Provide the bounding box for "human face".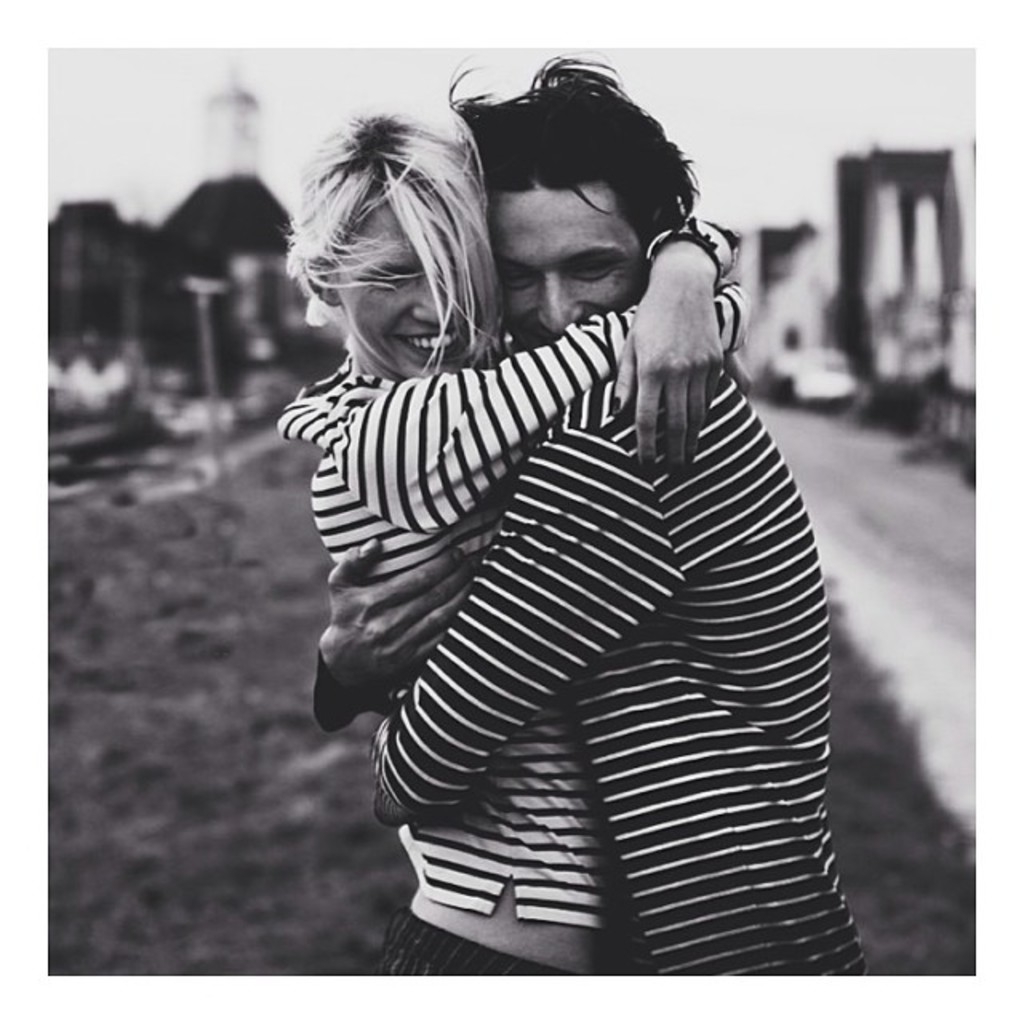
{"x1": 475, "y1": 186, "x2": 656, "y2": 315}.
